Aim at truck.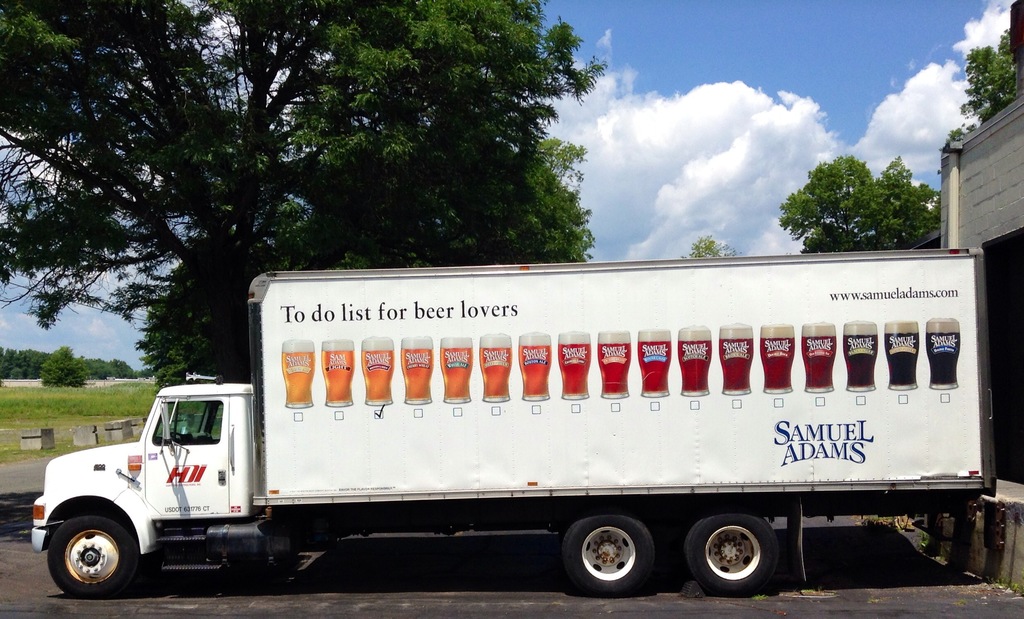
Aimed at 28:242:1004:597.
